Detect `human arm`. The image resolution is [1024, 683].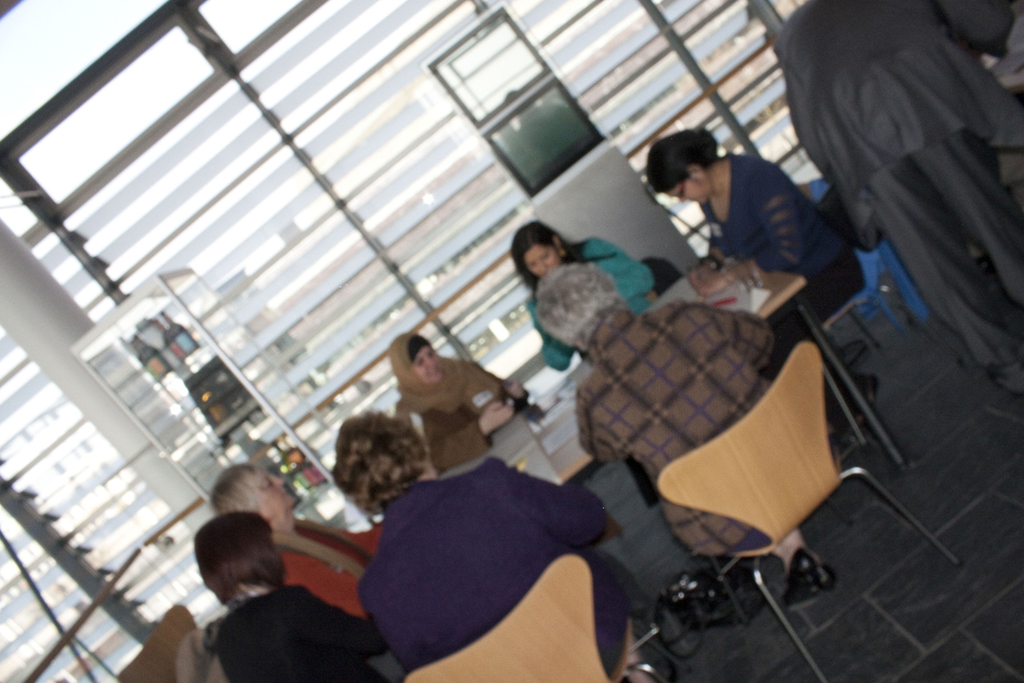
(582,380,637,468).
